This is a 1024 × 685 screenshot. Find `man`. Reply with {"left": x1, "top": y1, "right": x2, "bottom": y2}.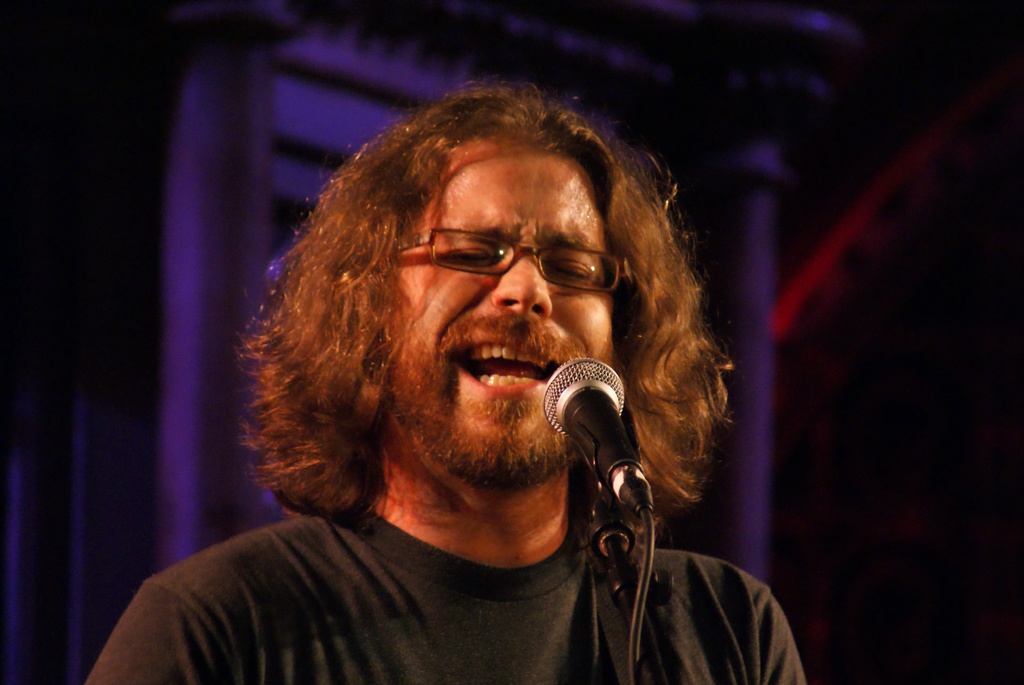
{"left": 85, "top": 80, "right": 808, "bottom": 684}.
